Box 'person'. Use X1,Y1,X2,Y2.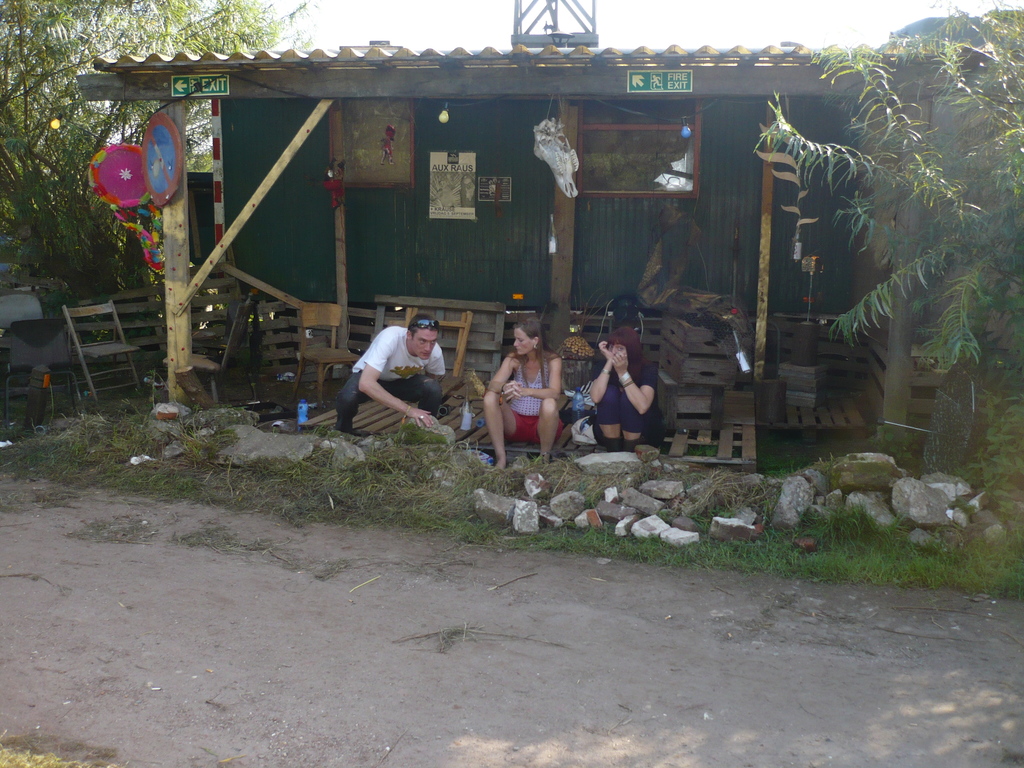
580,318,662,450.
